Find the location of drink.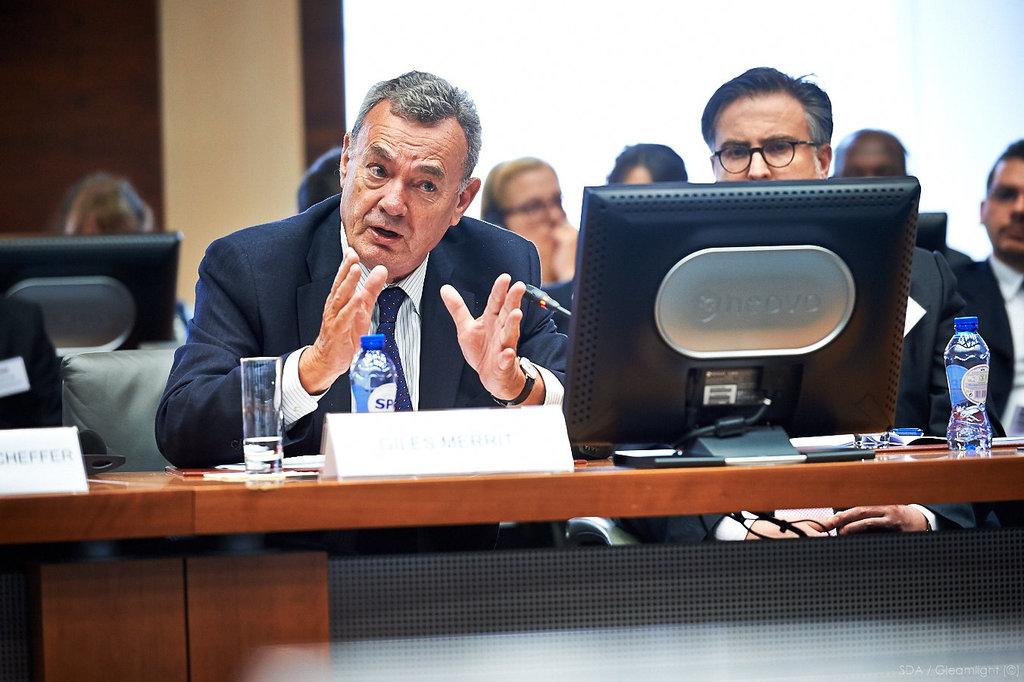
Location: [left=941, top=399, right=991, bottom=447].
